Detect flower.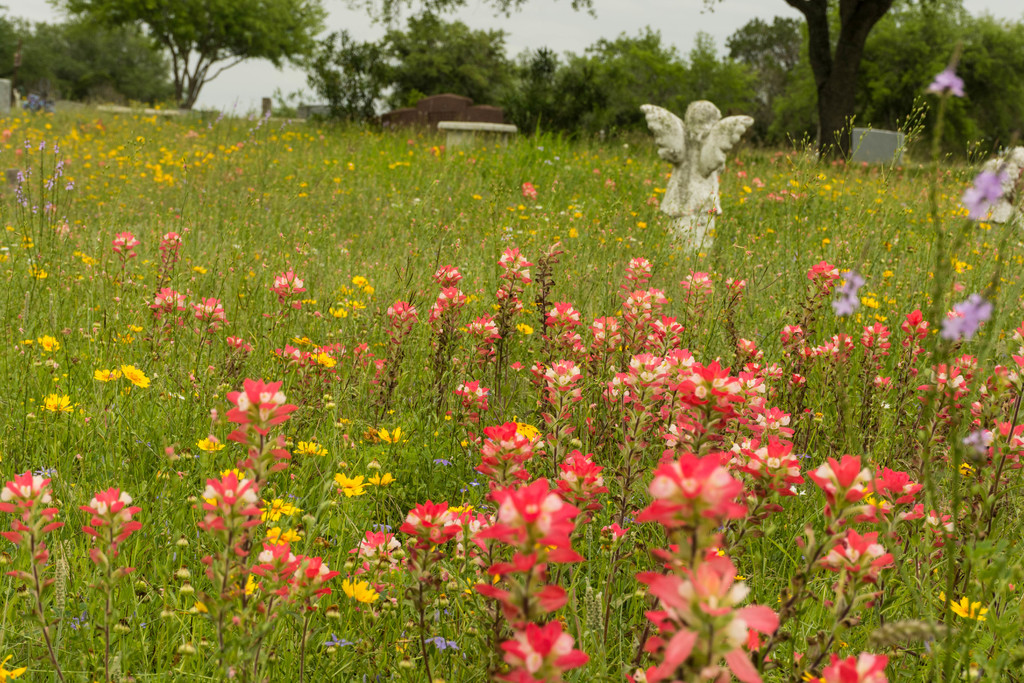
Detected at (left=984, top=142, right=1023, bottom=195).
